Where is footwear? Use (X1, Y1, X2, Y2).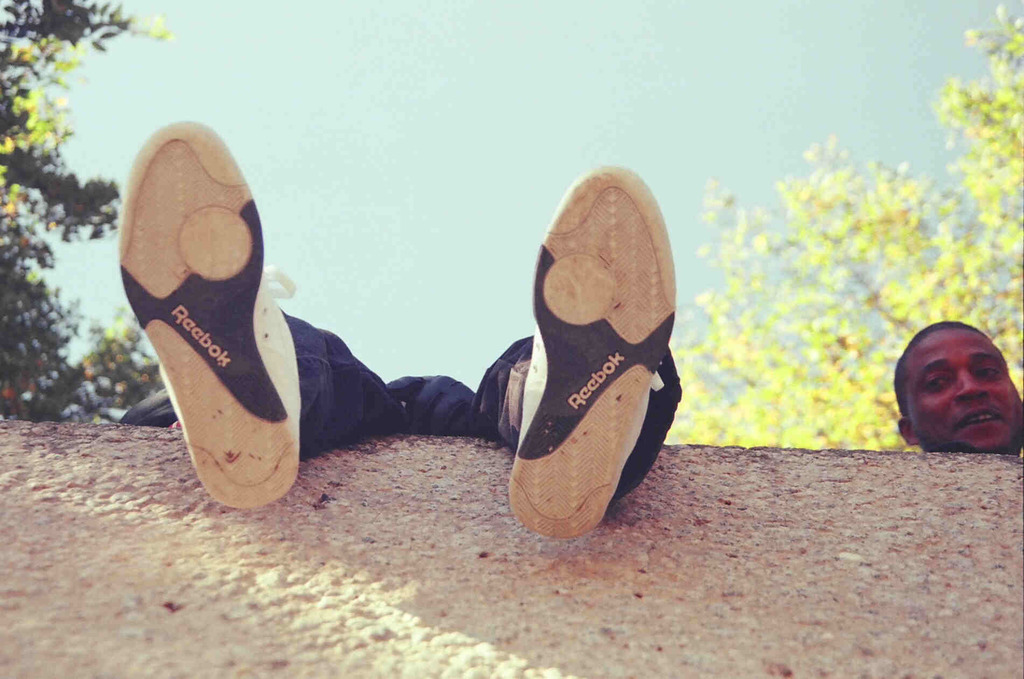
(107, 115, 299, 511).
